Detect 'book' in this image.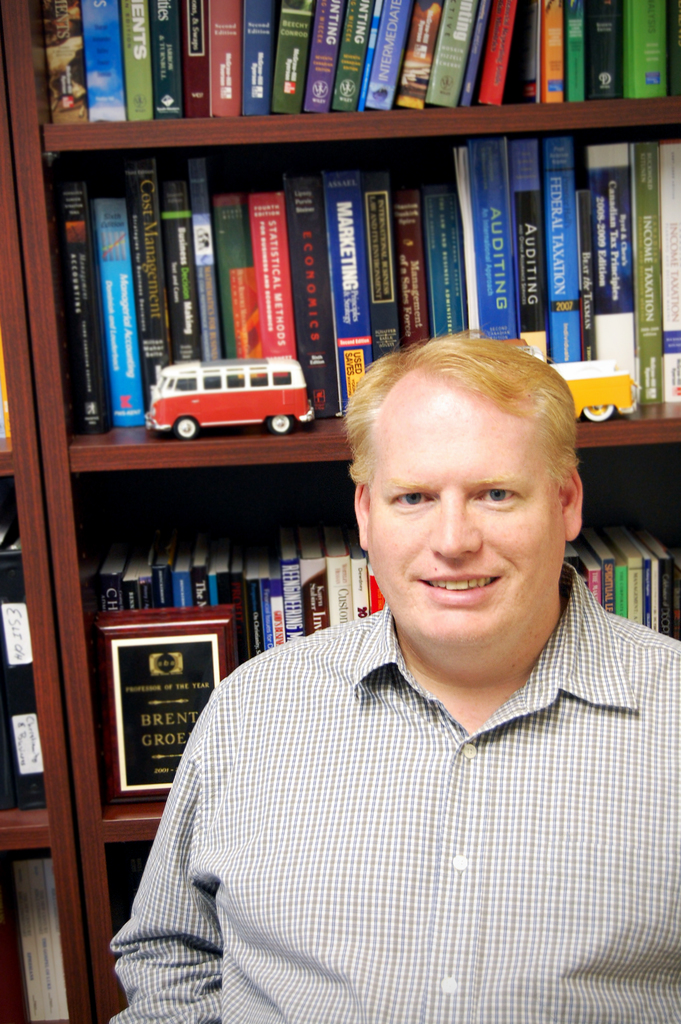
Detection: x1=0 y1=525 x2=47 y2=809.
